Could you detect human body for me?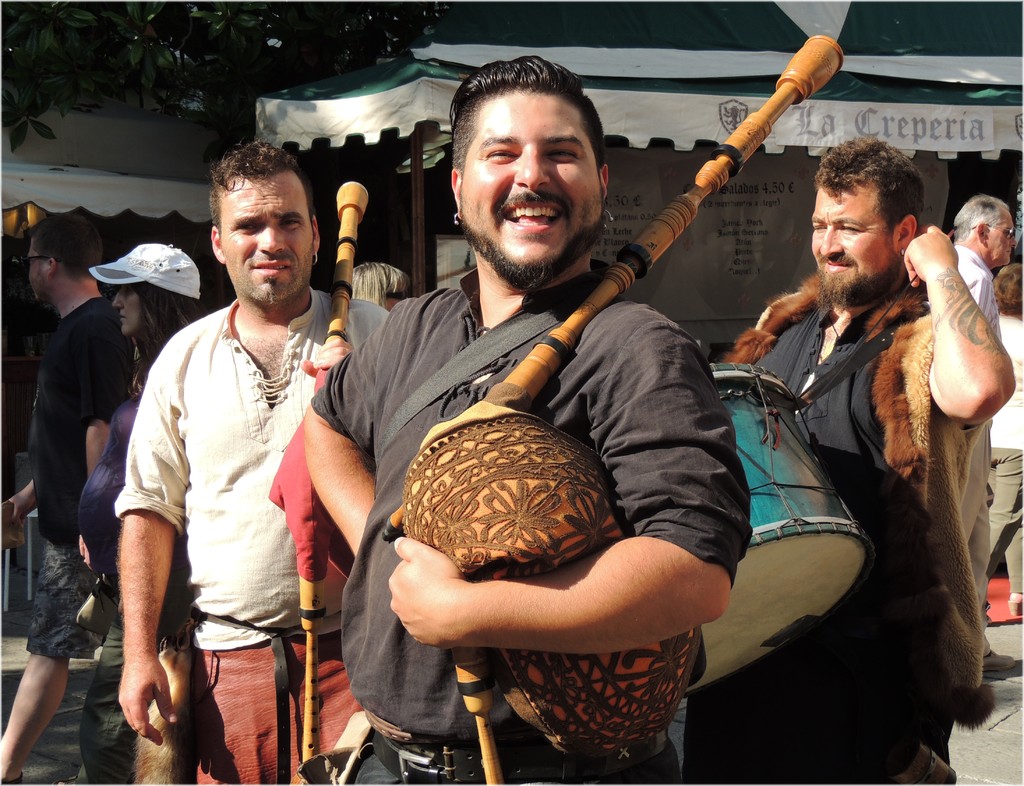
Detection result: (x1=18, y1=210, x2=140, y2=782).
